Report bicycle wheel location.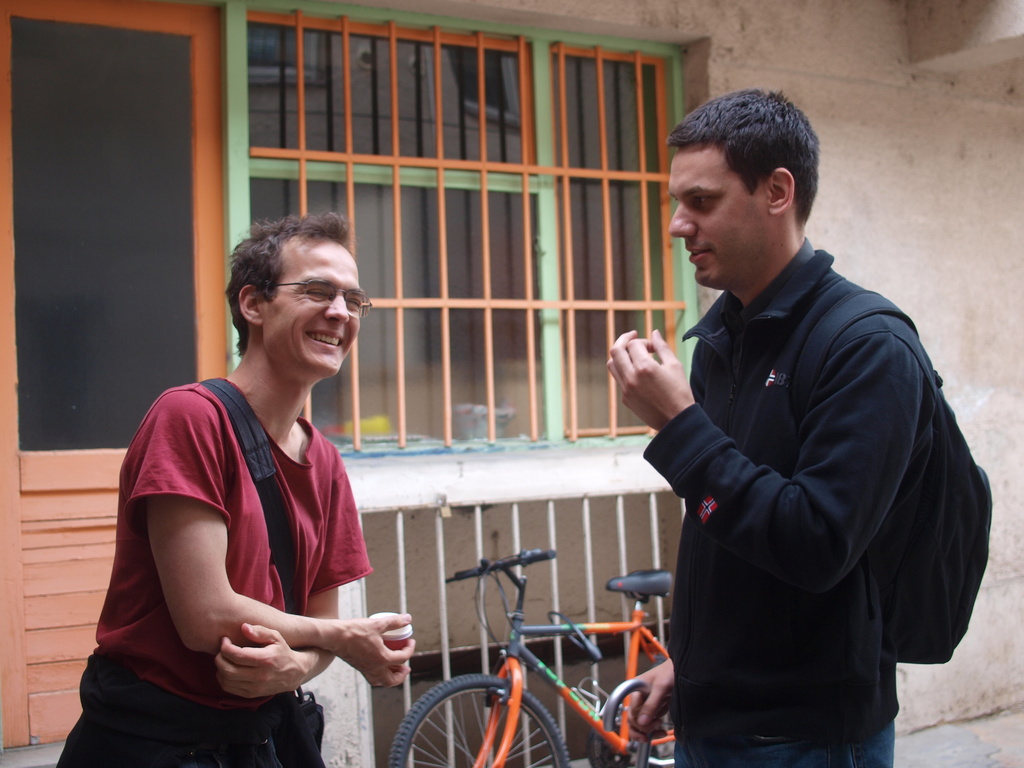
Report: [left=386, top=671, right=571, bottom=767].
